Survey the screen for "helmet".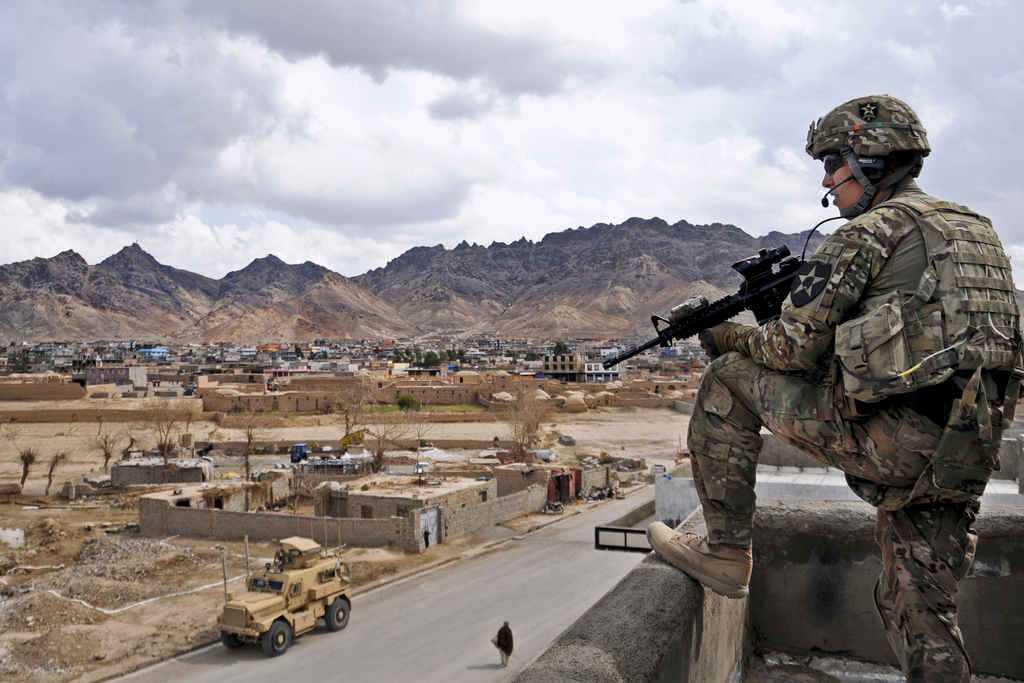
Survey found: [824,100,938,210].
